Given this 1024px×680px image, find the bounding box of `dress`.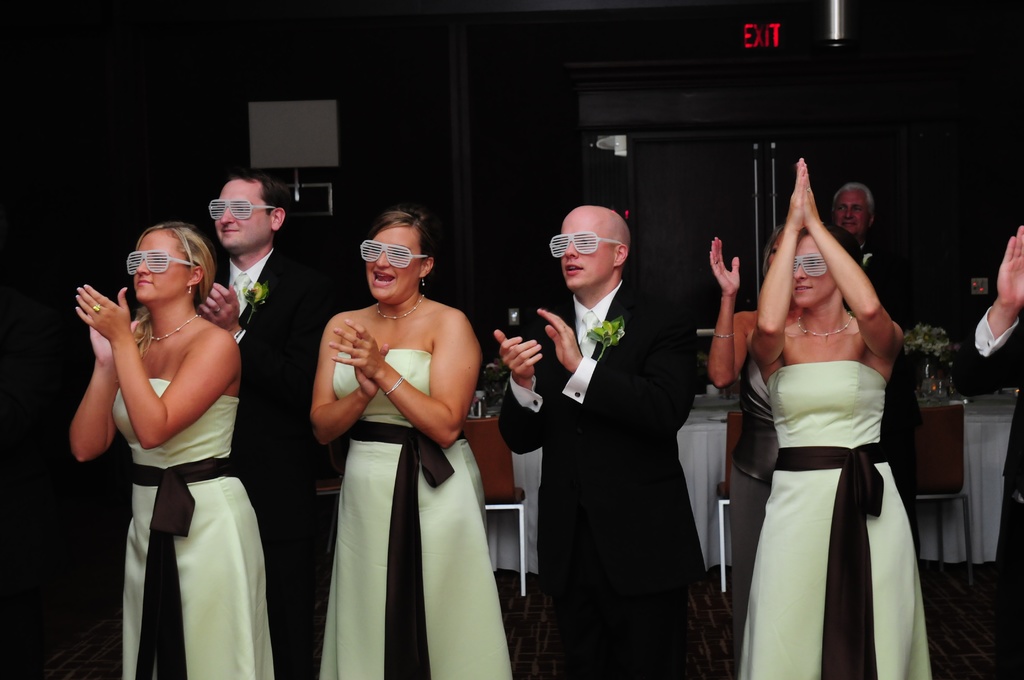
bbox=(111, 378, 275, 679).
